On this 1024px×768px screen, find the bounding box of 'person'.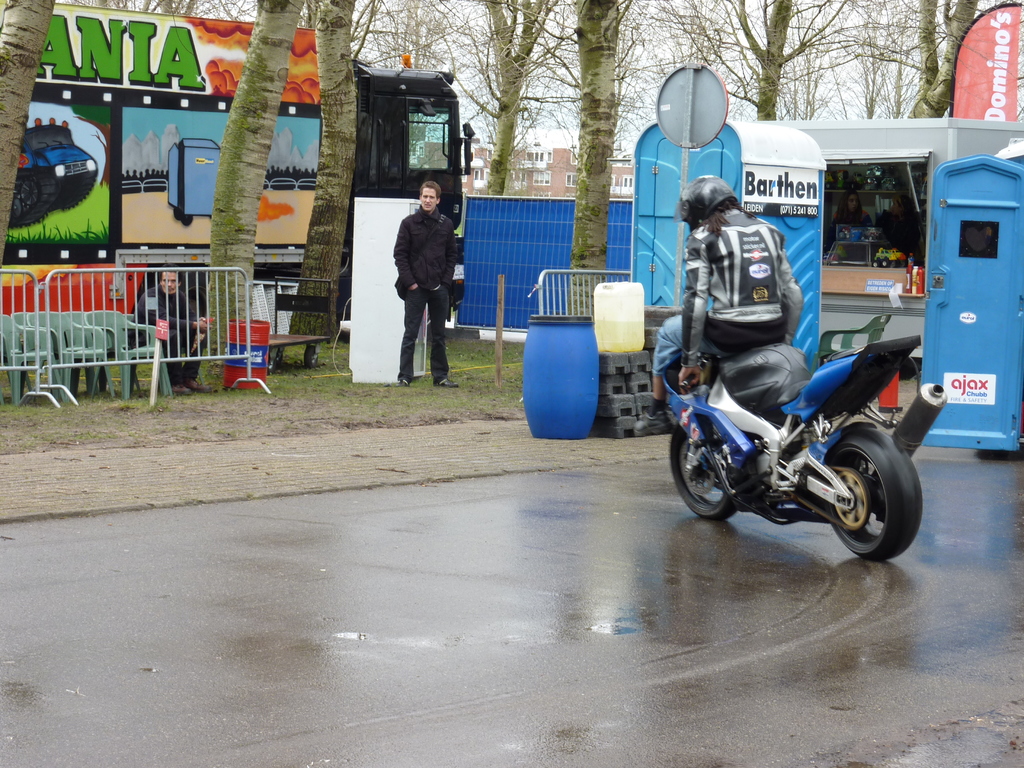
Bounding box: rect(623, 178, 806, 433).
